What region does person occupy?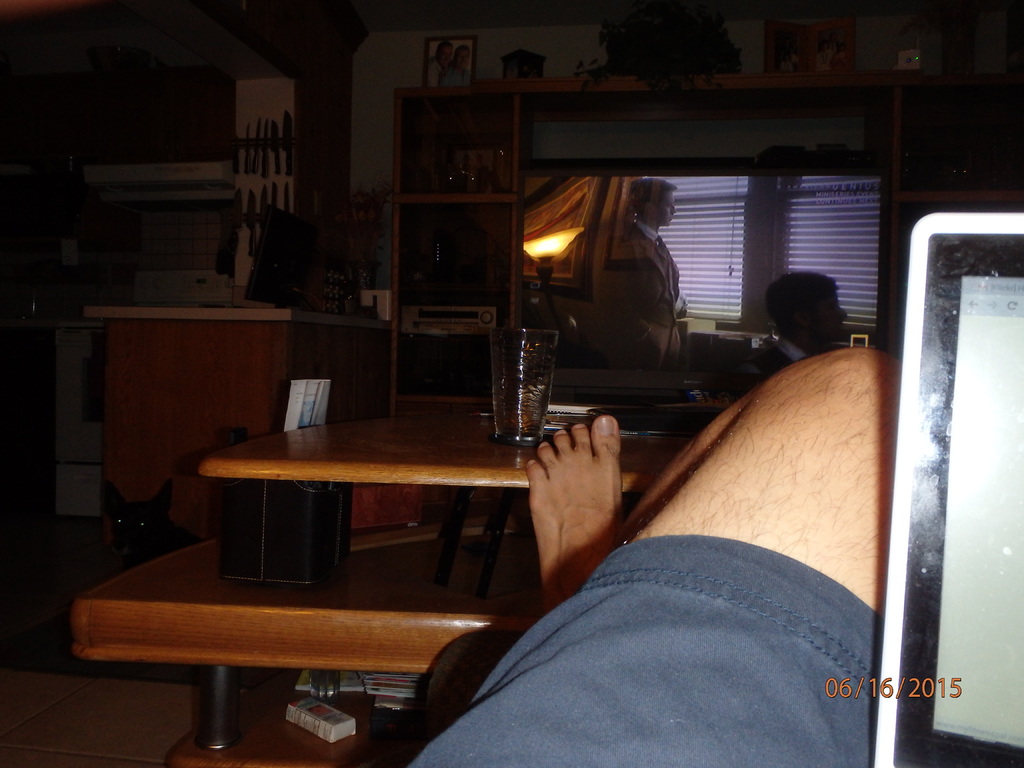
(x1=448, y1=52, x2=467, y2=84).
